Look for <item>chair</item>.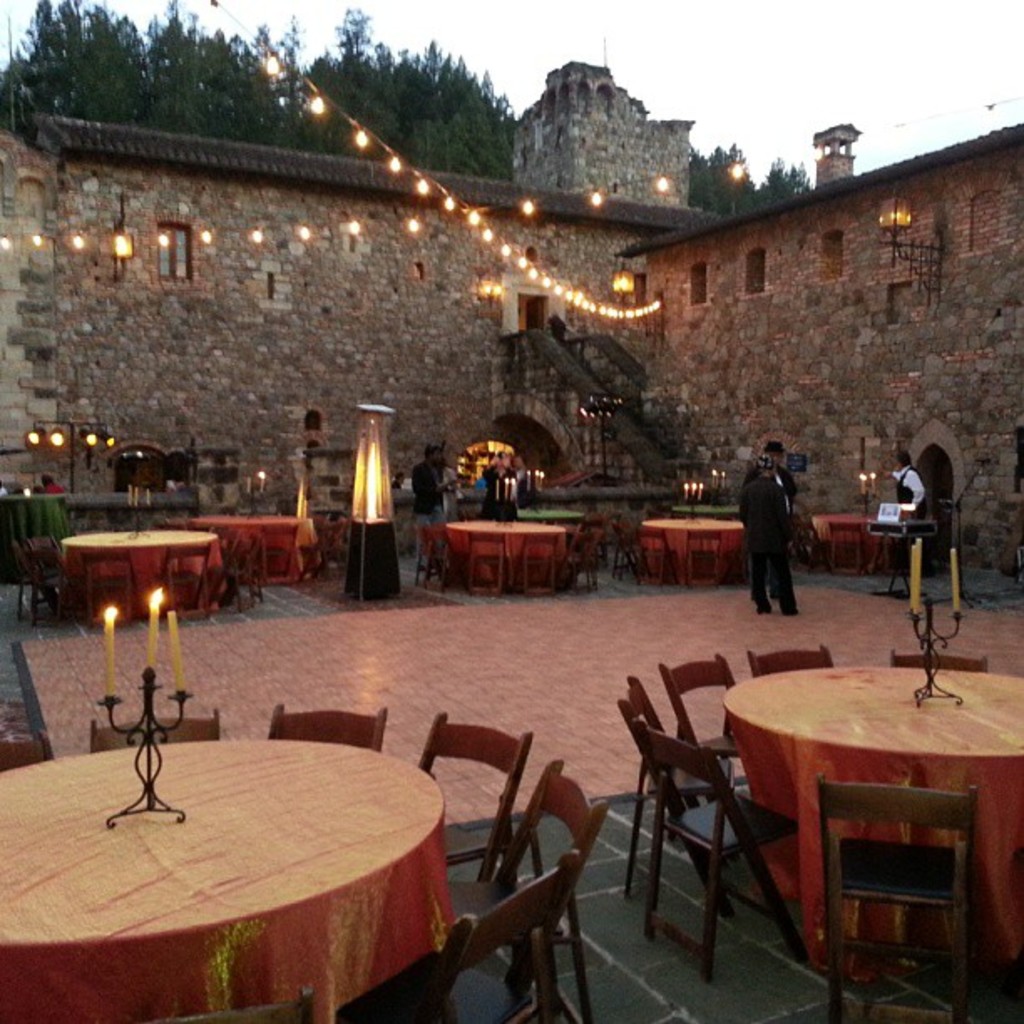
Found: box(162, 544, 209, 616).
